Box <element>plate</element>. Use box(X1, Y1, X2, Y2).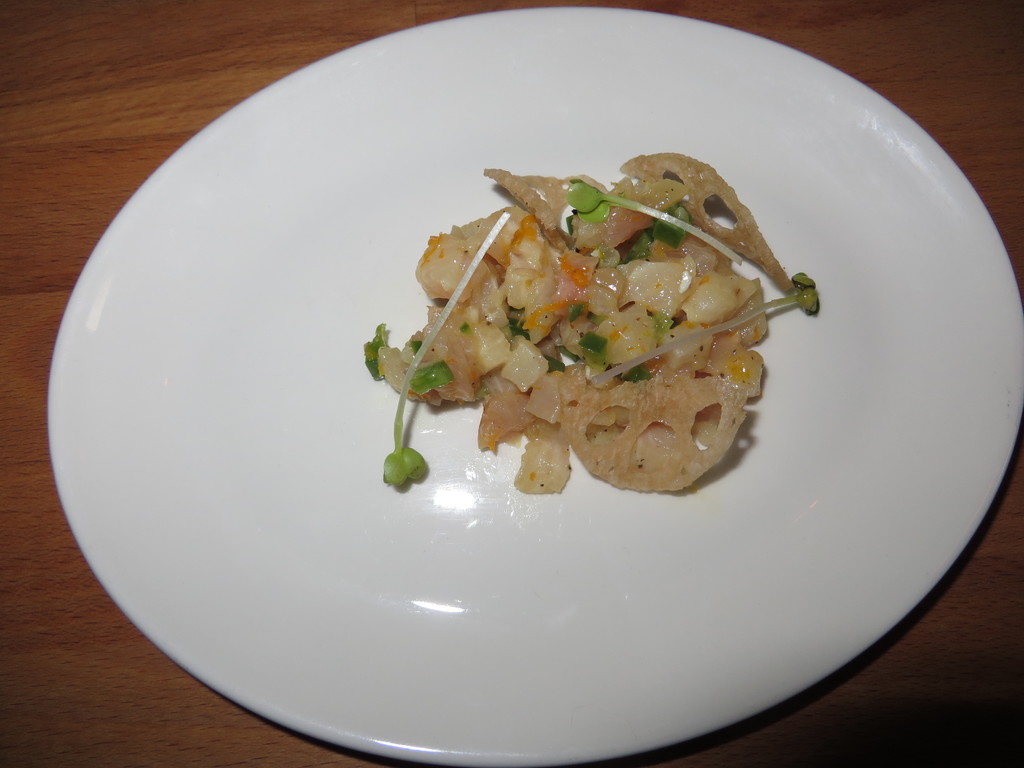
box(37, 0, 1023, 767).
